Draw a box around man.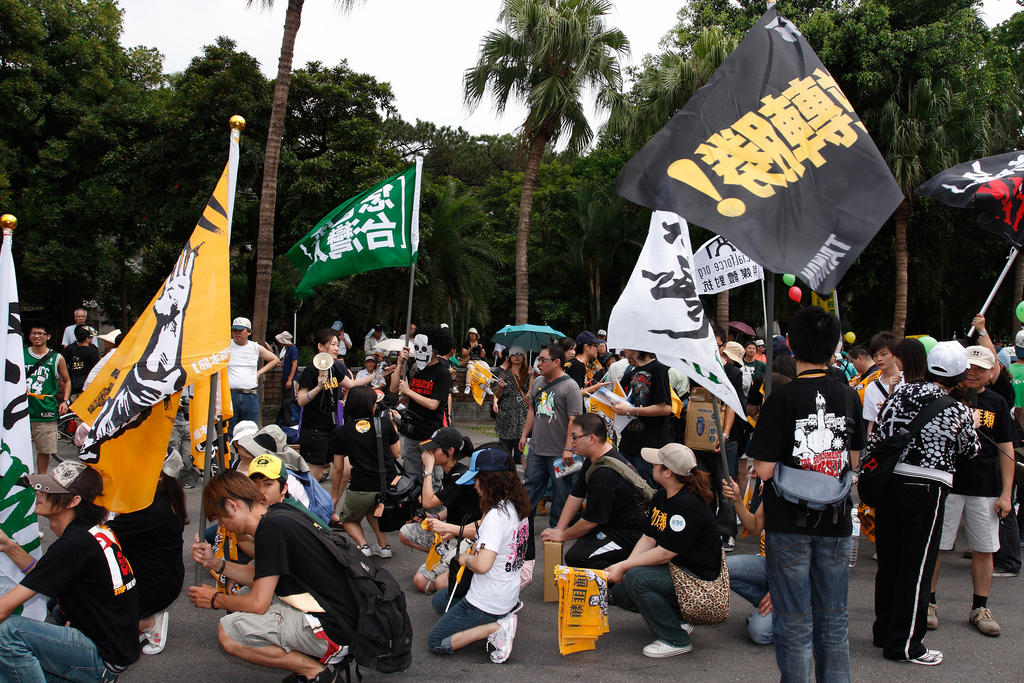
[x1=746, y1=340, x2=891, y2=679].
